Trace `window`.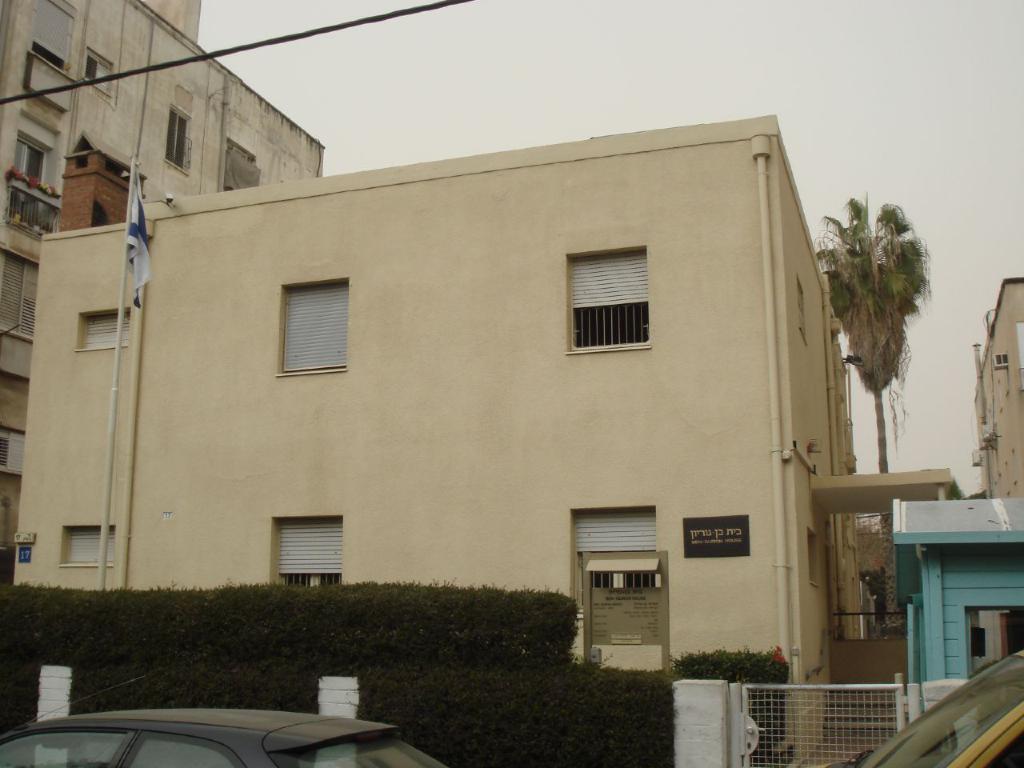
Traced to (15, 129, 47, 186).
